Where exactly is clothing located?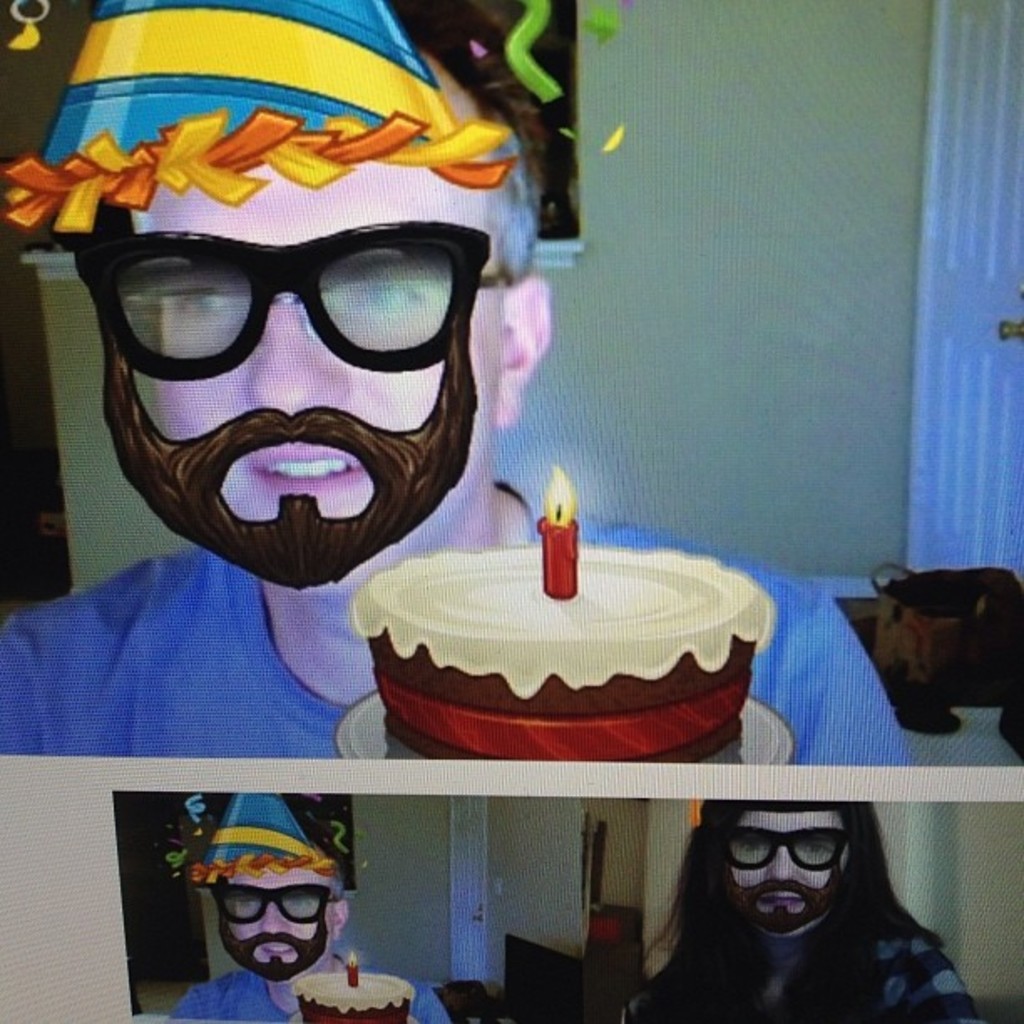
Its bounding box is bbox=[176, 965, 445, 1022].
